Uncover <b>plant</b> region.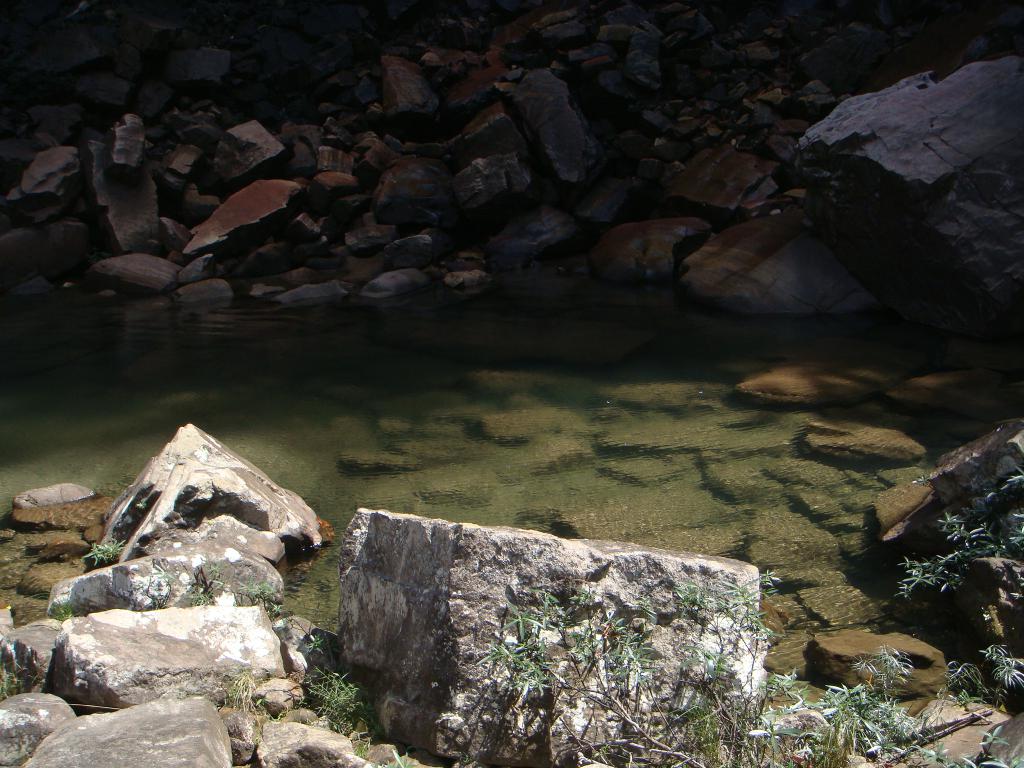
Uncovered: rect(78, 537, 129, 563).
